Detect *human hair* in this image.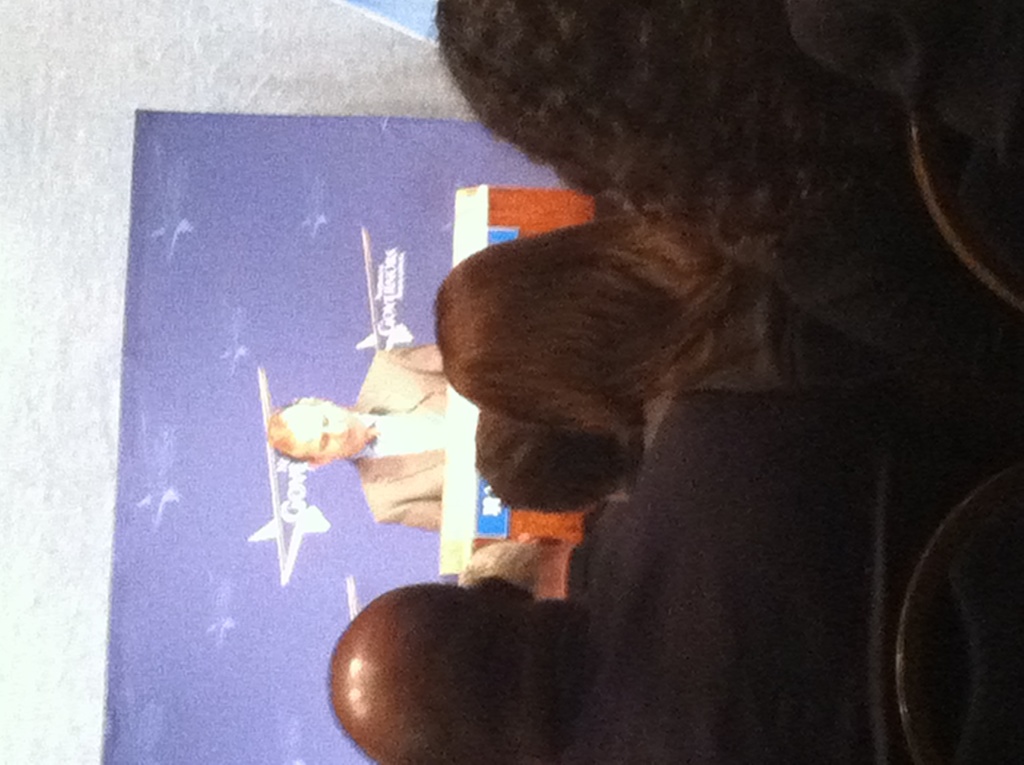
Detection: x1=432 y1=206 x2=753 y2=428.
